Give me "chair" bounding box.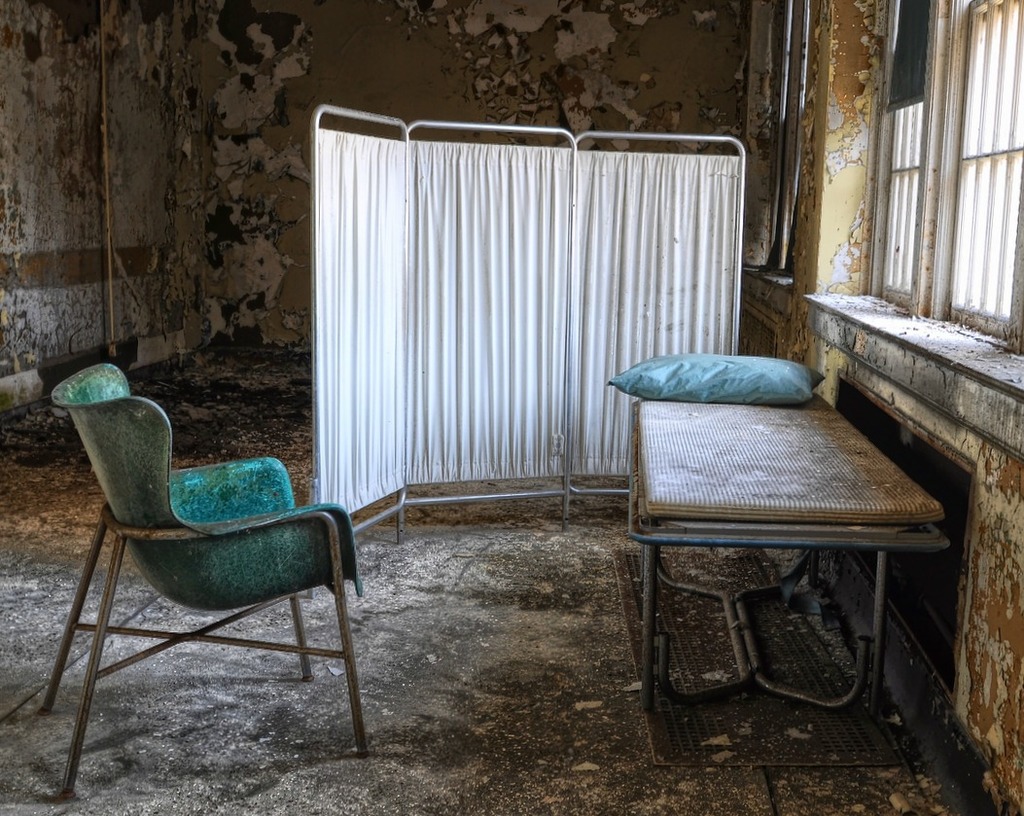
detection(31, 361, 369, 801).
